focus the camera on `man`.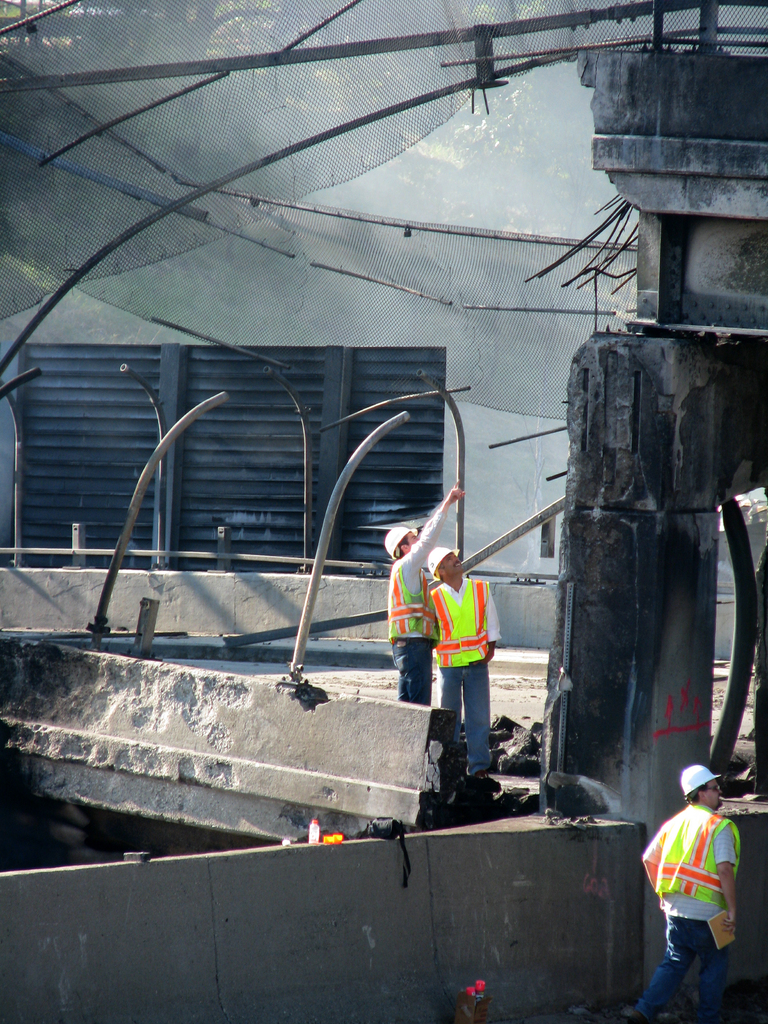
Focus region: <region>389, 488, 461, 705</region>.
